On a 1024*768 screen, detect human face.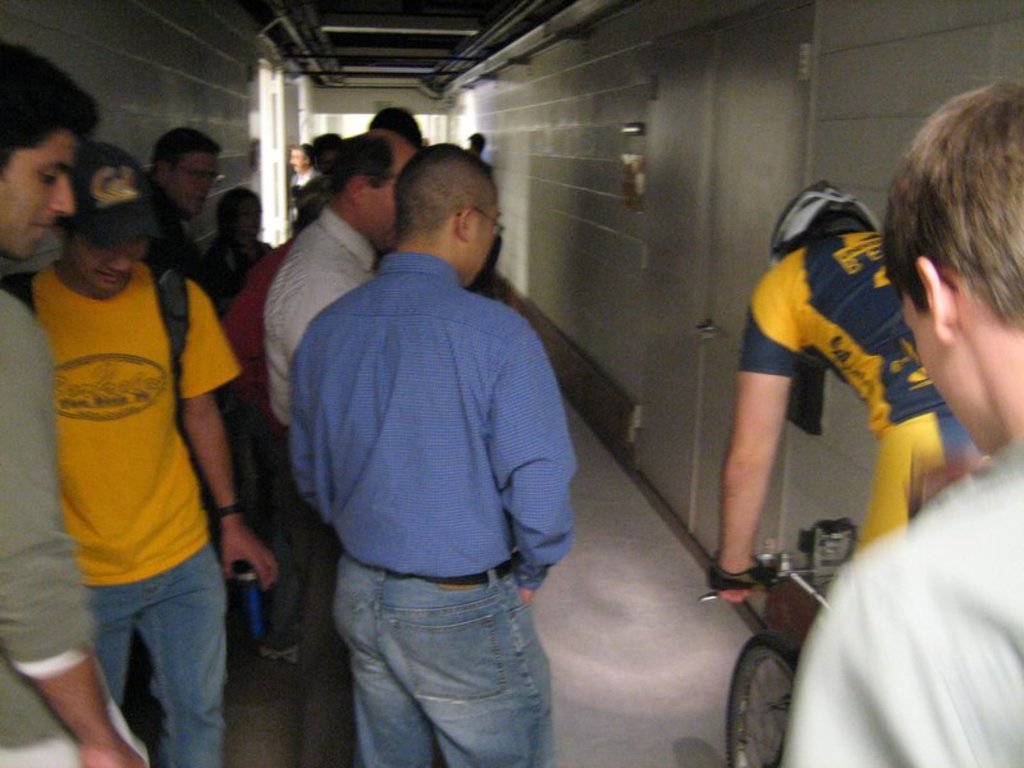
rect(901, 291, 1007, 452).
